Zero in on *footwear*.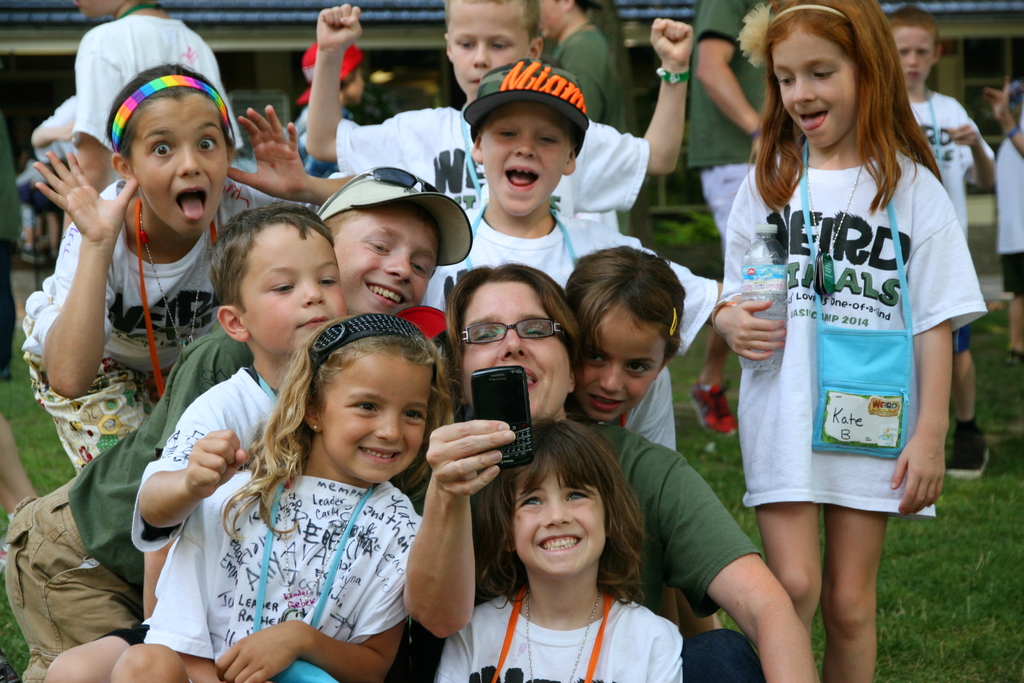
Zeroed in: x1=691 y1=375 x2=739 y2=440.
